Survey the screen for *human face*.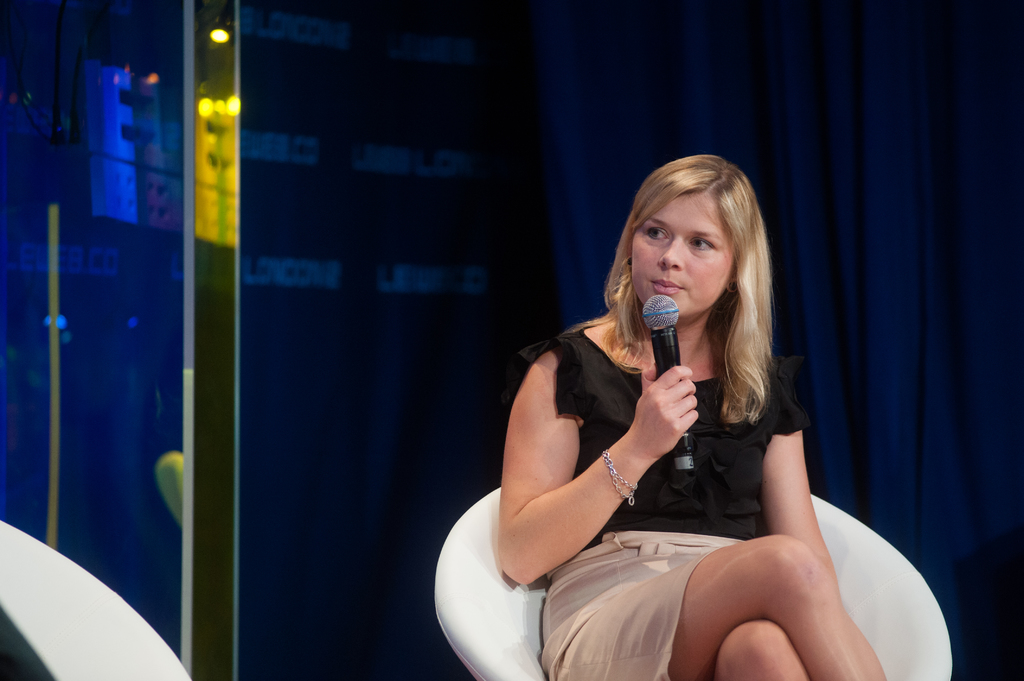
Survey found: [623,193,732,317].
